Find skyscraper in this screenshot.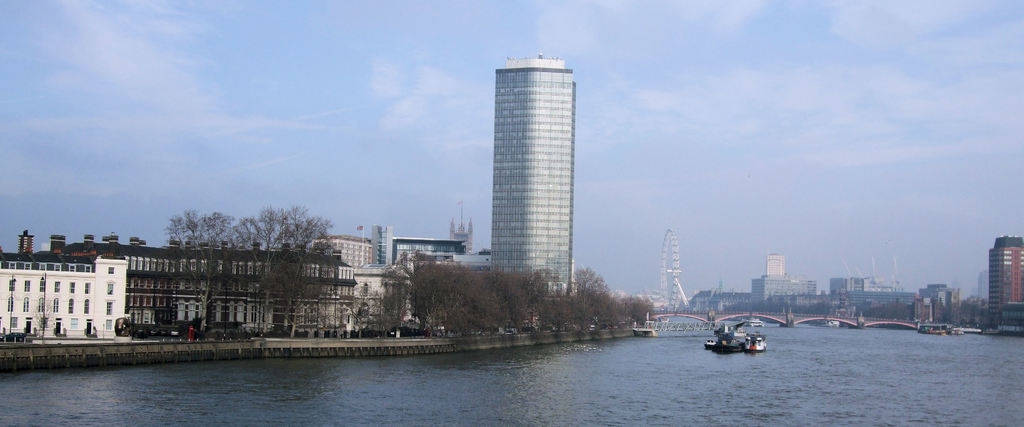
The bounding box for skyscraper is x1=764 y1=255 x2=785 y2=275.
